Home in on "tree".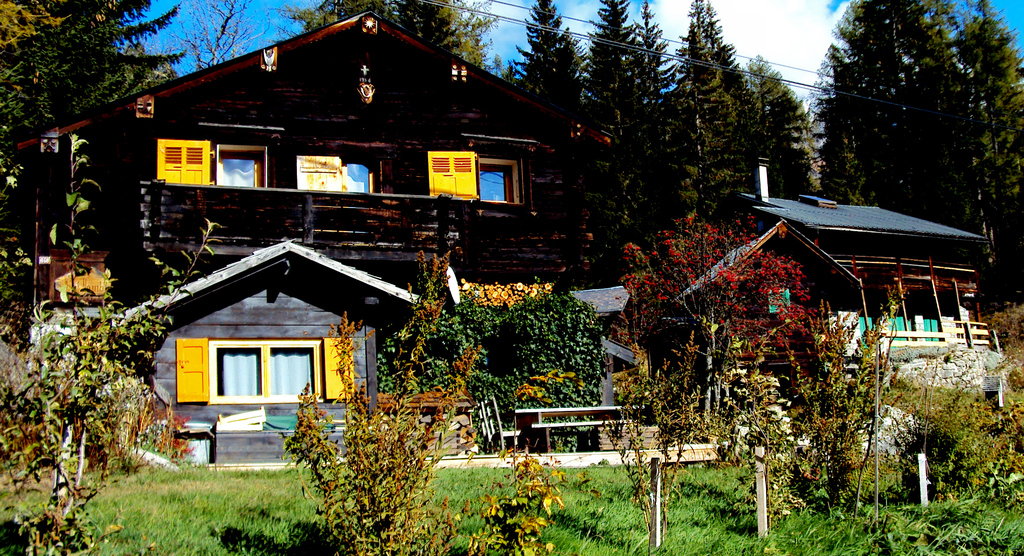
Homed in at (268,0,501,75).
